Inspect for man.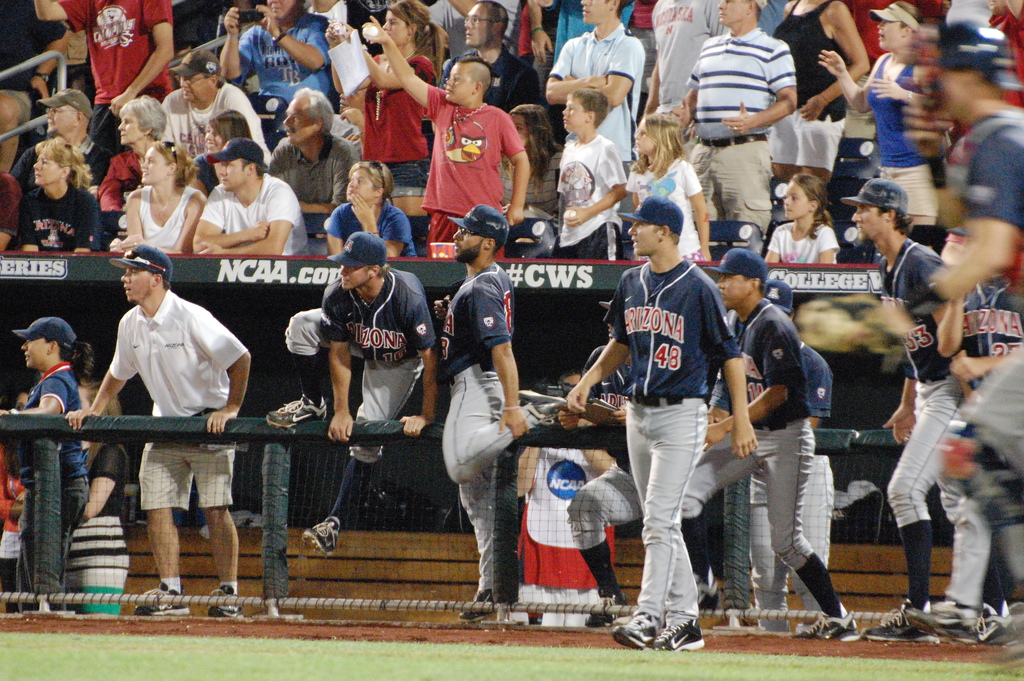
Inspection: 445/208/562/618.
